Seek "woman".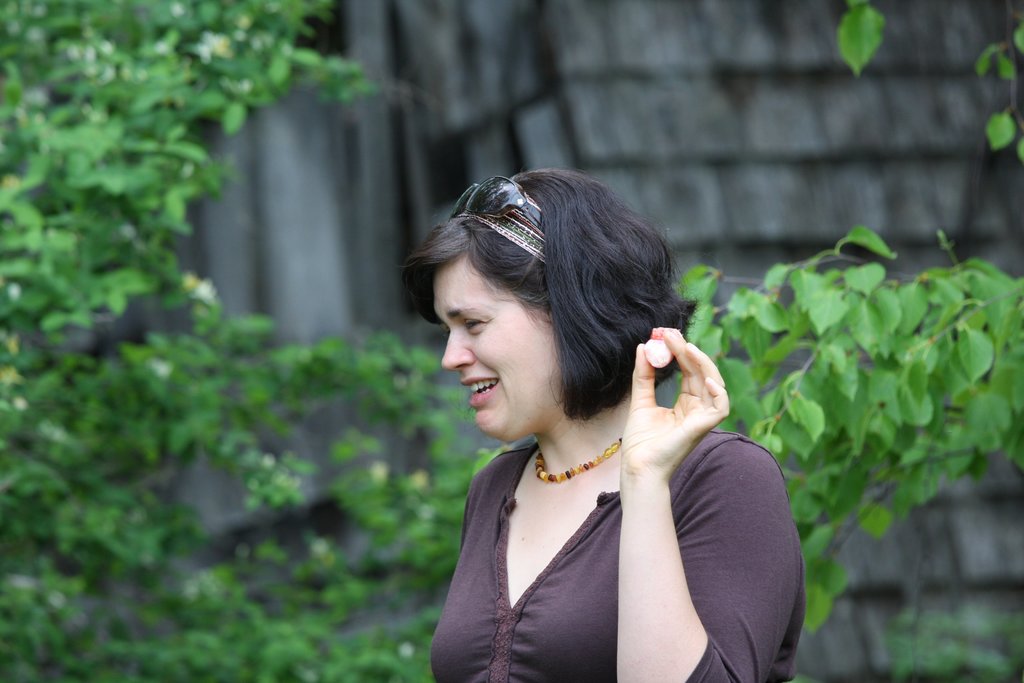
365 167 773 682.
